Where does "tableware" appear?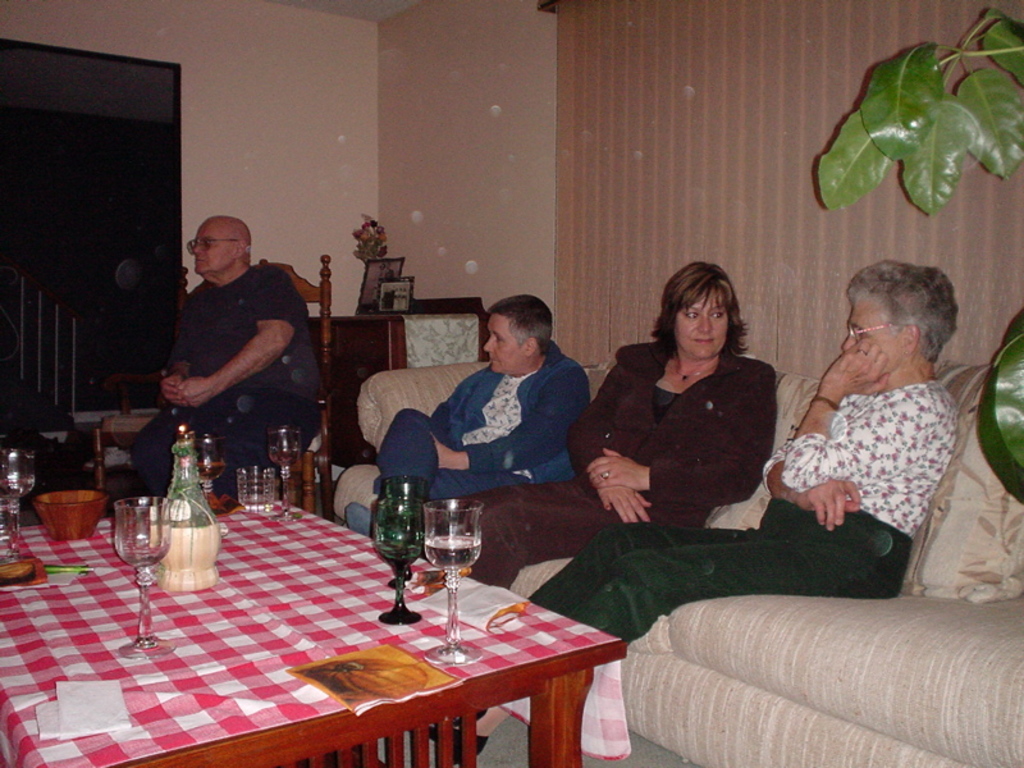
Appears at (110, 495, 175, 660).
